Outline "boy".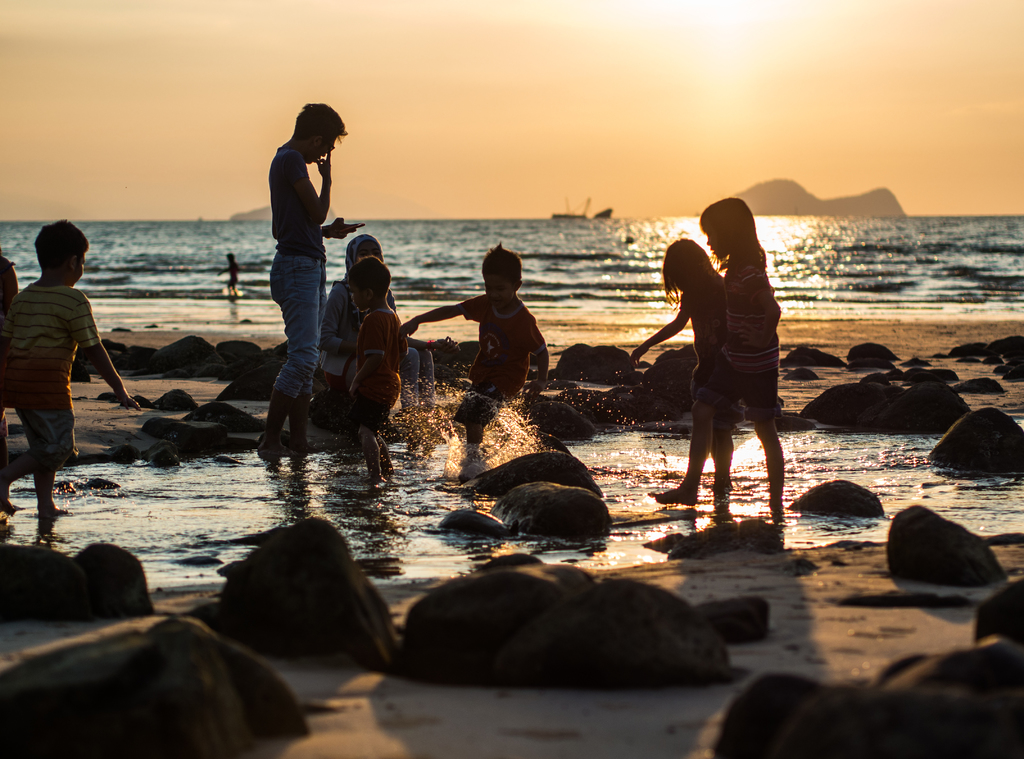
Outline: x1=345 y1=255 x2=403 y2=488.
